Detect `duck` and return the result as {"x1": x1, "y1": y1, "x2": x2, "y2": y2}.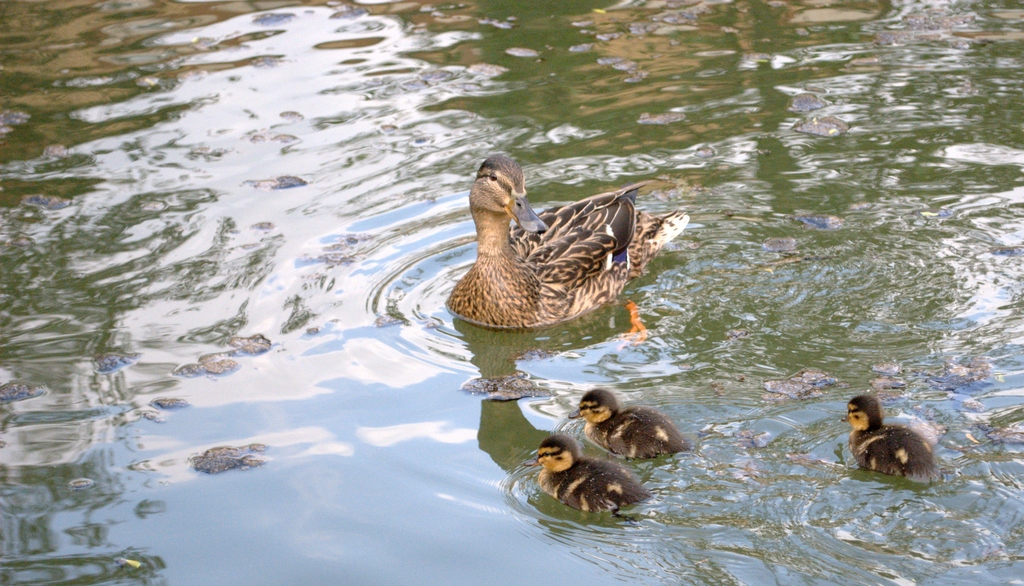
{"x1": 521, "y1": 434, "x2": 657, "y2": 515}.
